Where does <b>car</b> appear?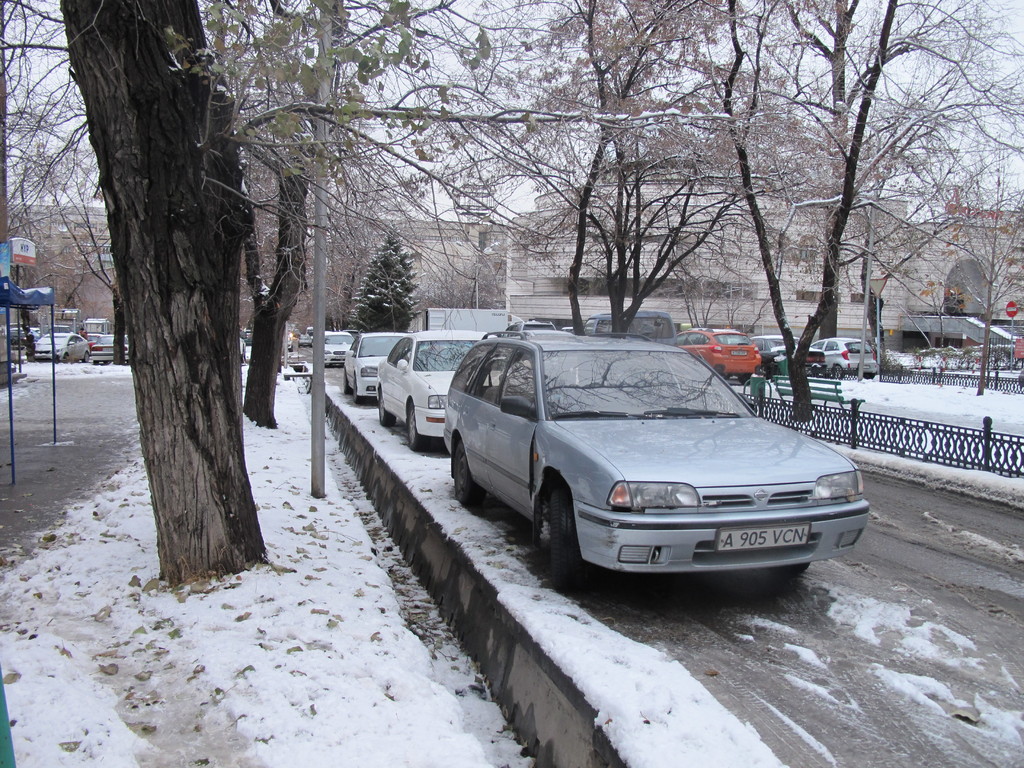
Appears at bbox=[812, 337, 876, 380].
